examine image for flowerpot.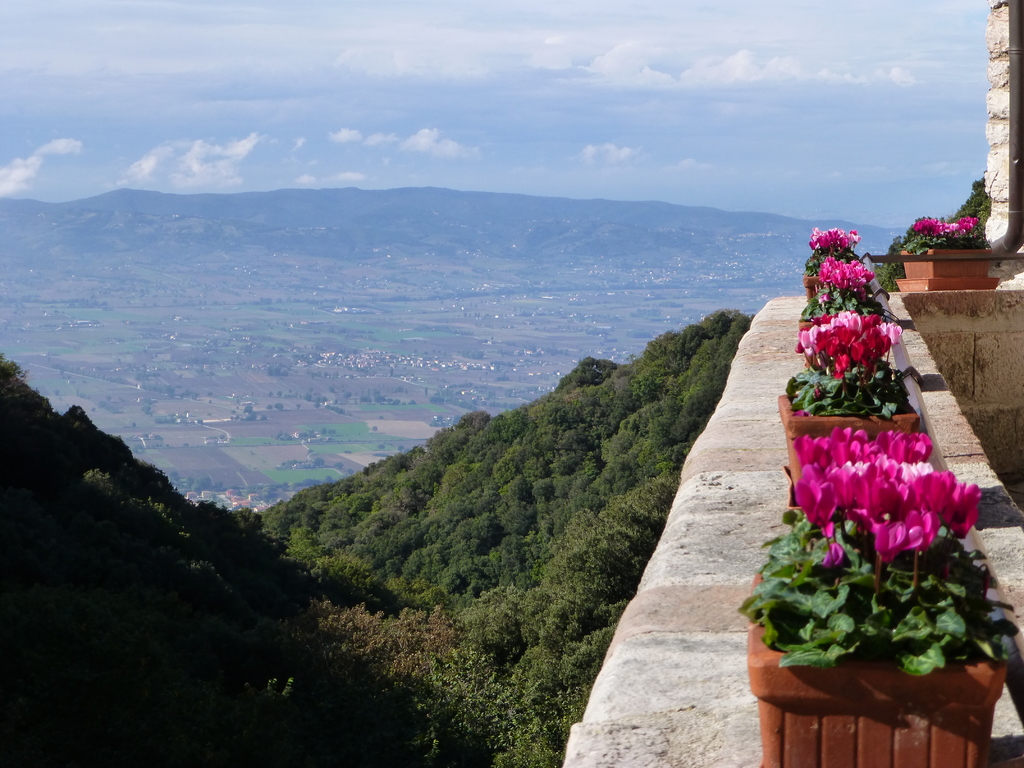
Examination result: {"left": 728, "top": 577, "right": 1023, "bottom": 767}.
